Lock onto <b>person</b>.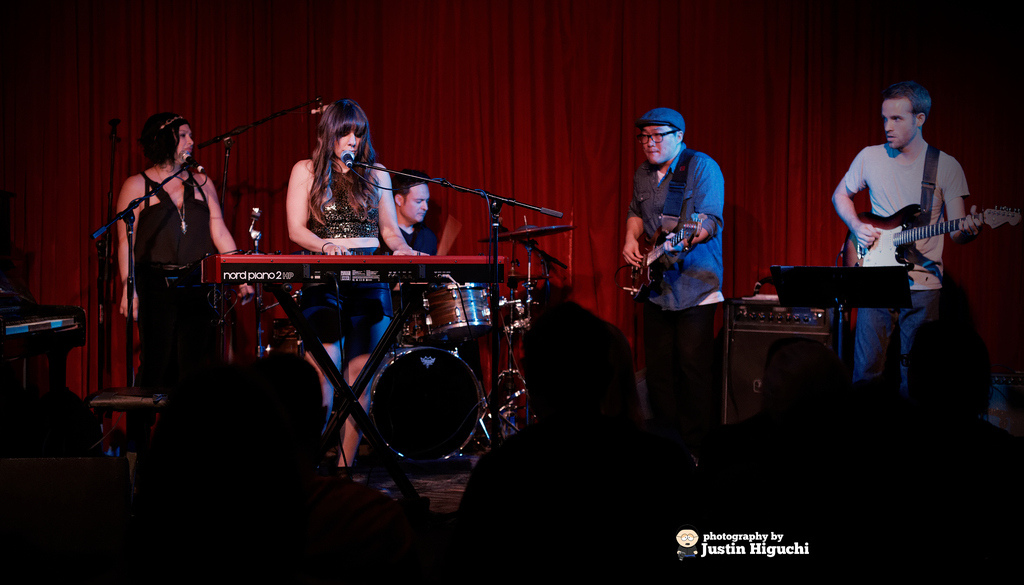
Locked: <bbox>628, 91, 739, 445</bbox>.
